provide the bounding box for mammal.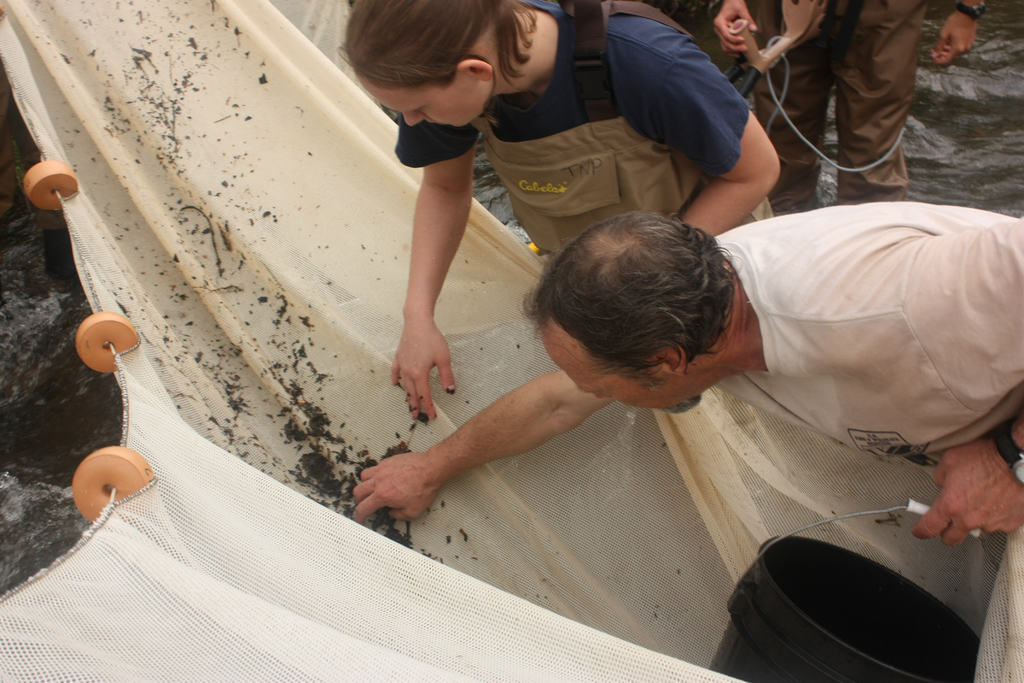
[348, 216, 1023, 539].
